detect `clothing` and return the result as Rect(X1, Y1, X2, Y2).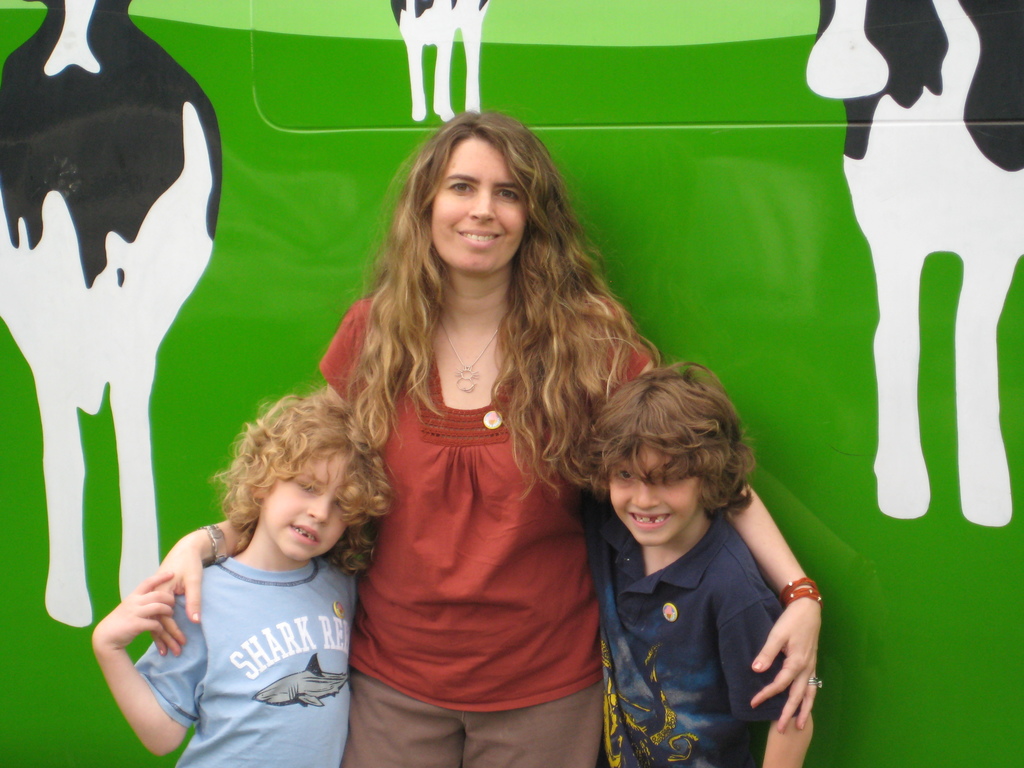
Rect(313, 289, 658, 767).
